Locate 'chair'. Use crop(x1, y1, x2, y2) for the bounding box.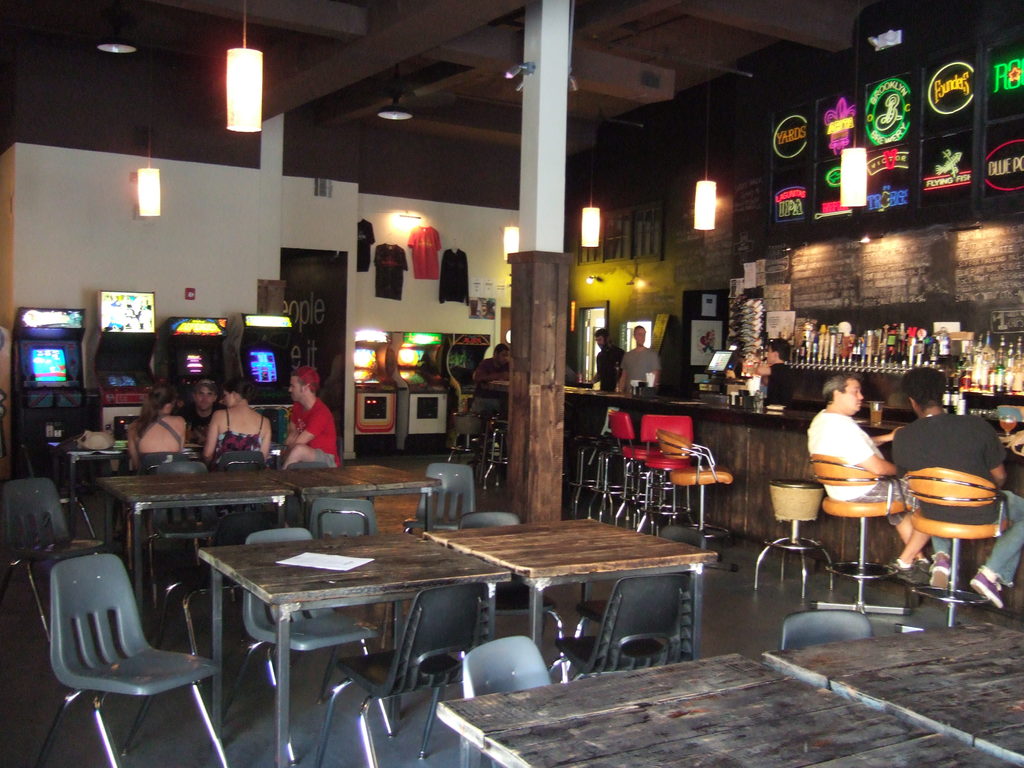
crop(460, 633, 553, 765).
